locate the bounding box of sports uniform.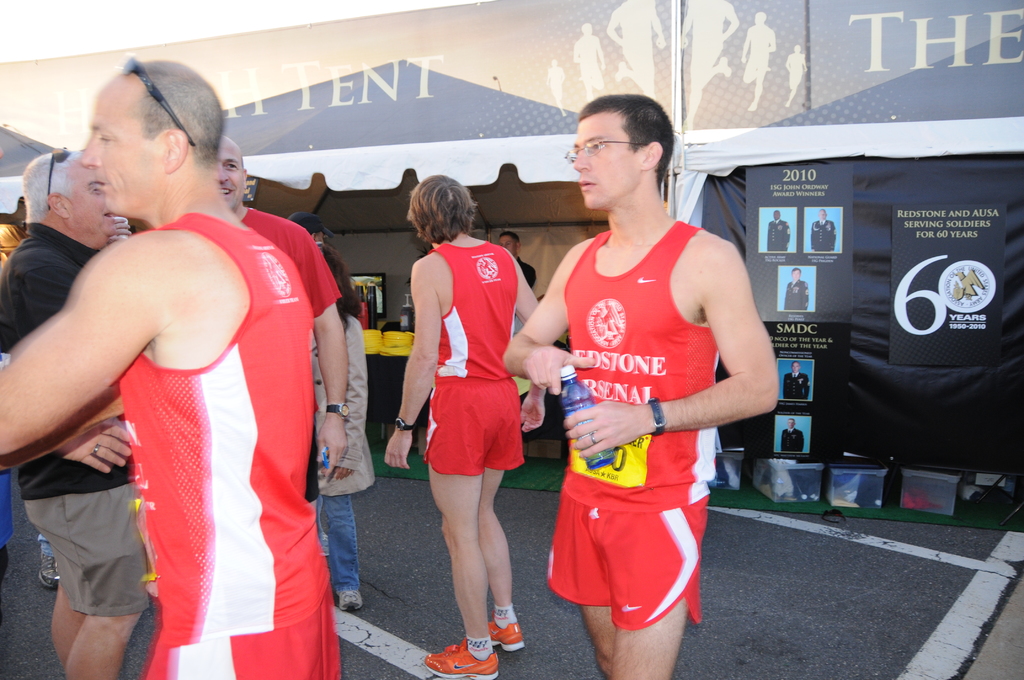
Bounding box: l=240, t=197, r=333, b=504.
